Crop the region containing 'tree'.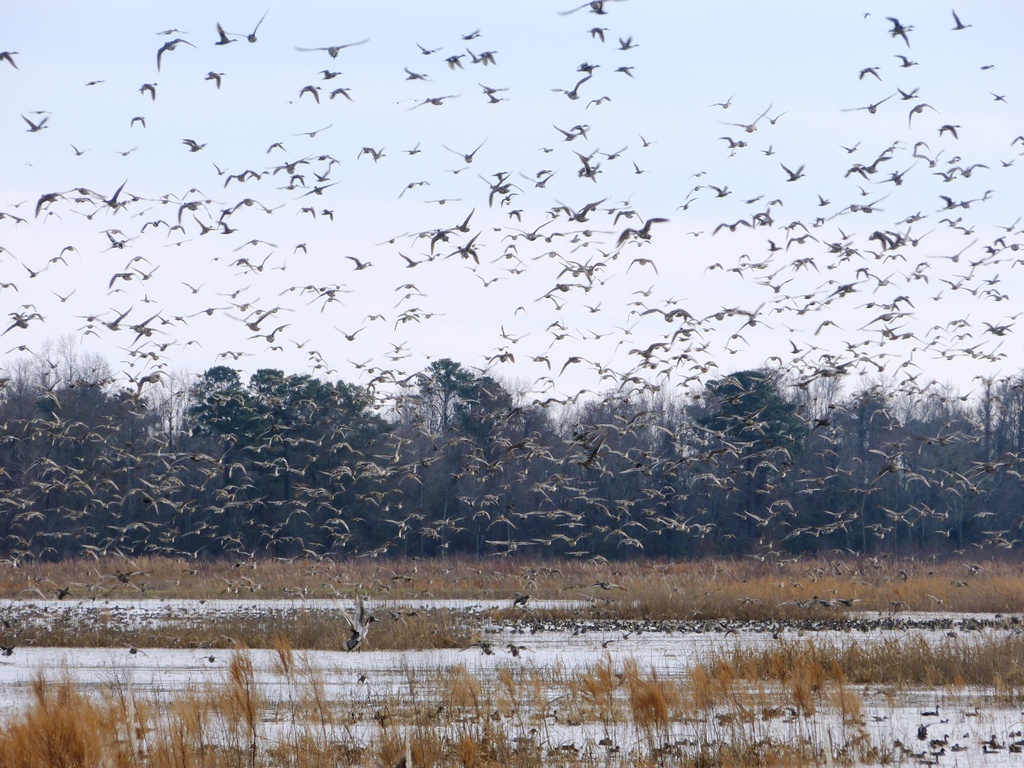
Crop region: 1/336/158/554.
